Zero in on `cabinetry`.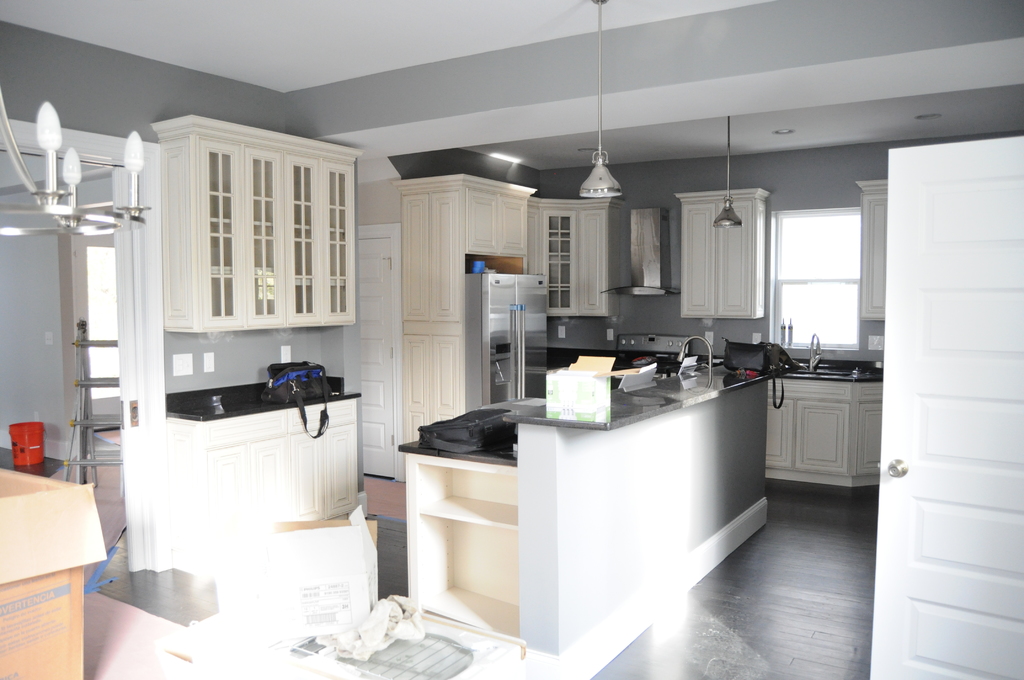
Zeroed in: box=[406, 454, 520, 642].
